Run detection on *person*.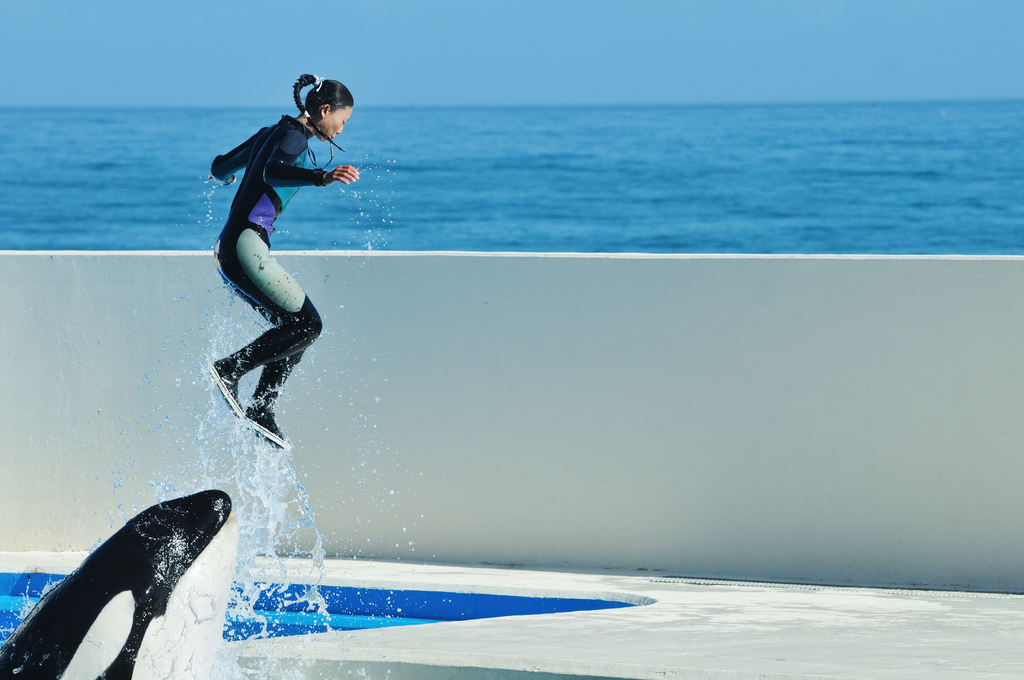
Result: Rect(214, 74, 360, 461).
